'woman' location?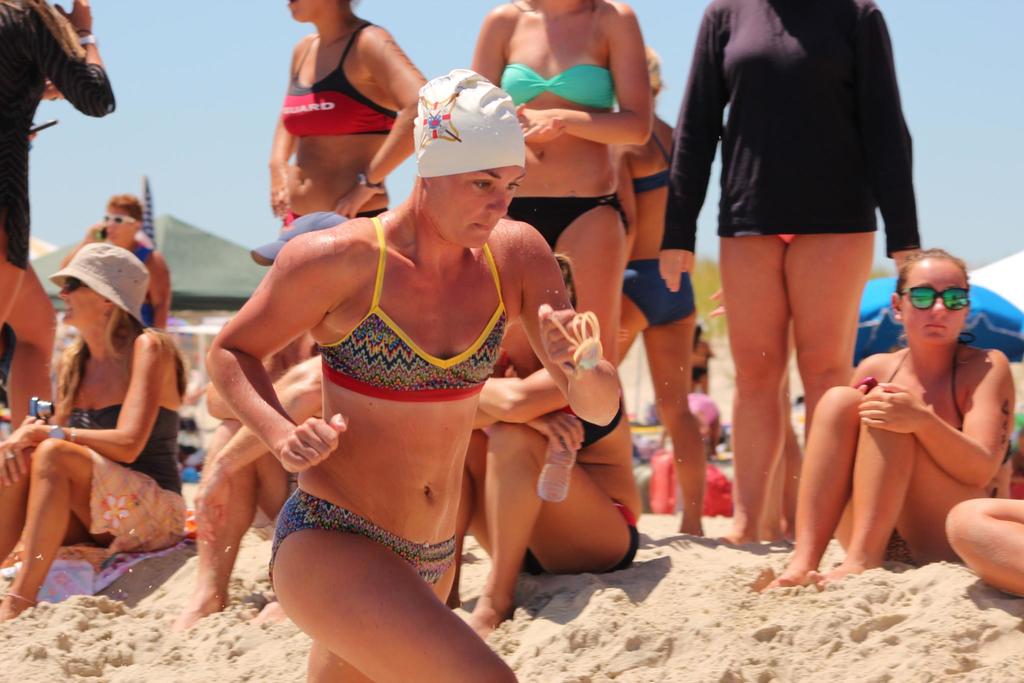
<bbox>195, 20, 594, 682</bbox>
